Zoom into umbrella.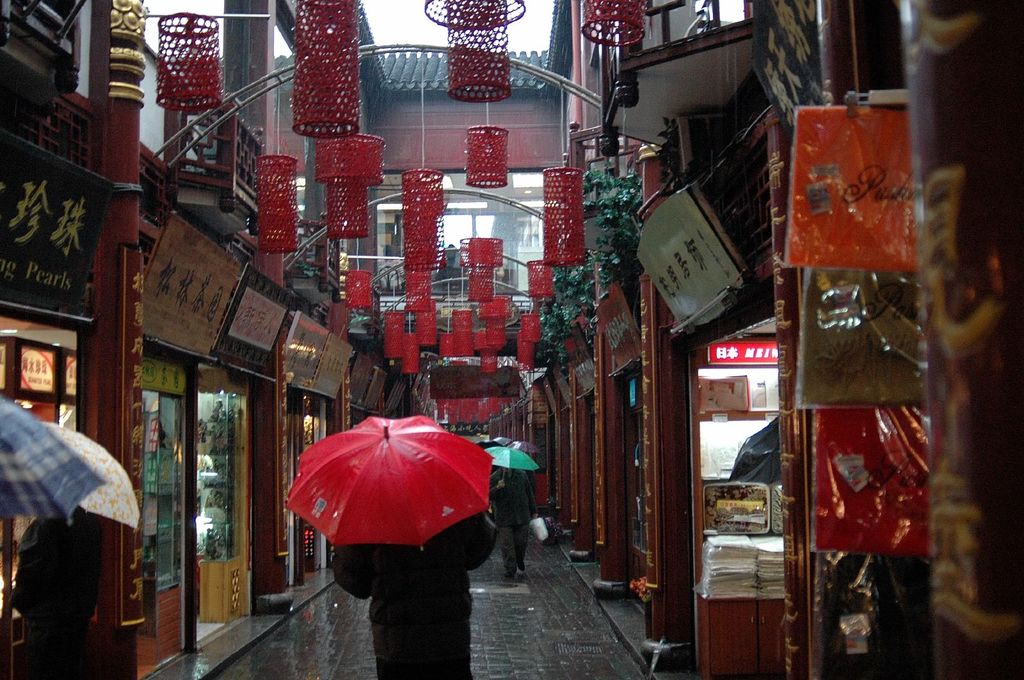
Zoom target: detection(481, 446, 536, 476).
